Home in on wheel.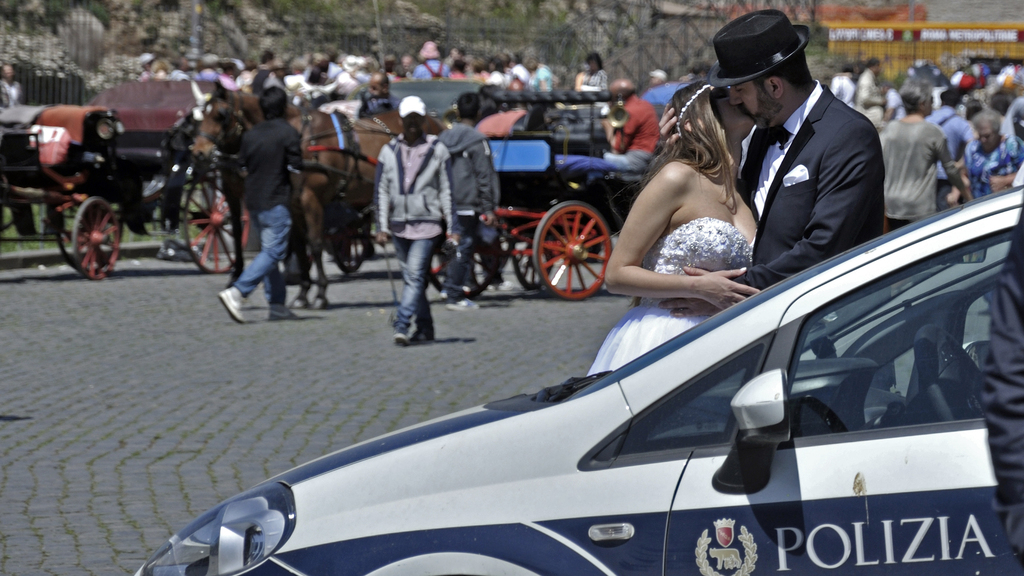
Homed in at (493, 217, 578, 299).
